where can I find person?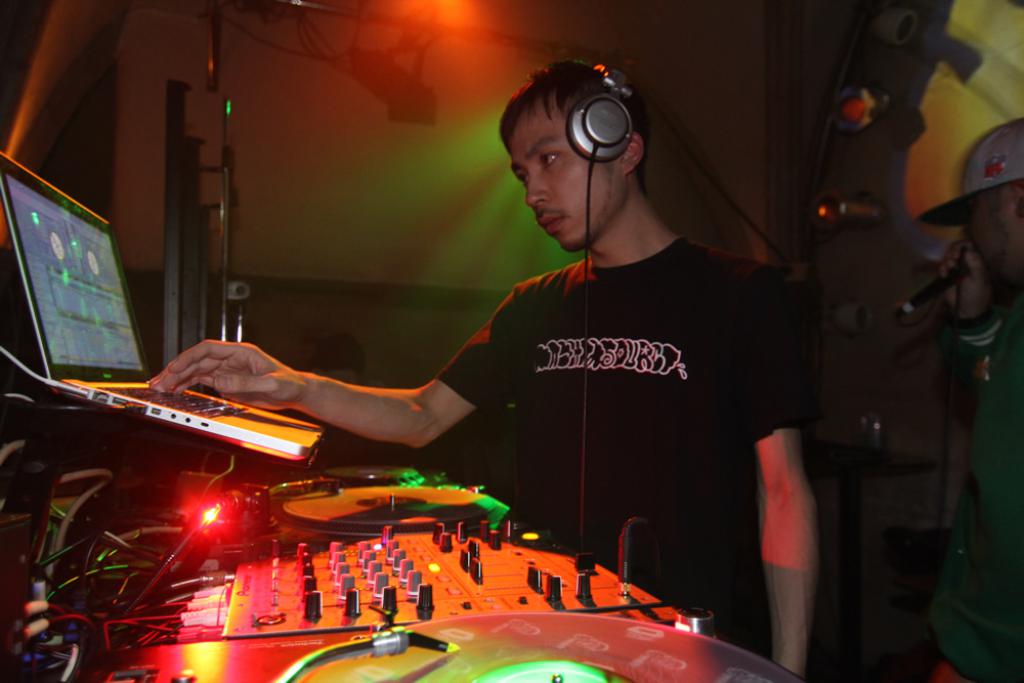
You can find it at rect(150, 60, 816, 672).
